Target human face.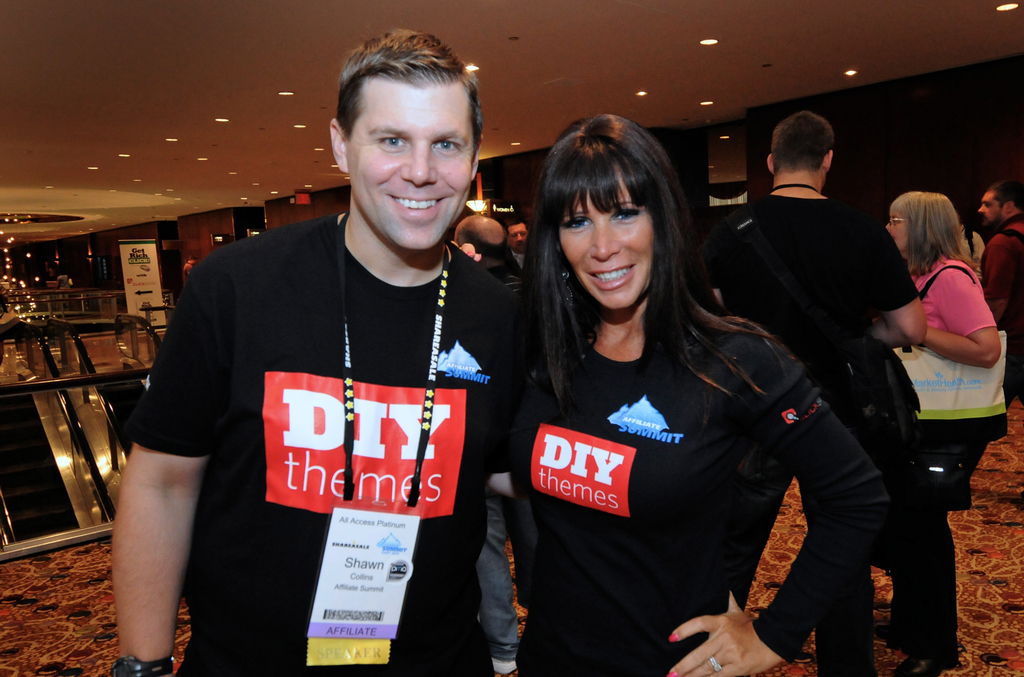
Target region: <region>976, 190, 998, 224</region>.
